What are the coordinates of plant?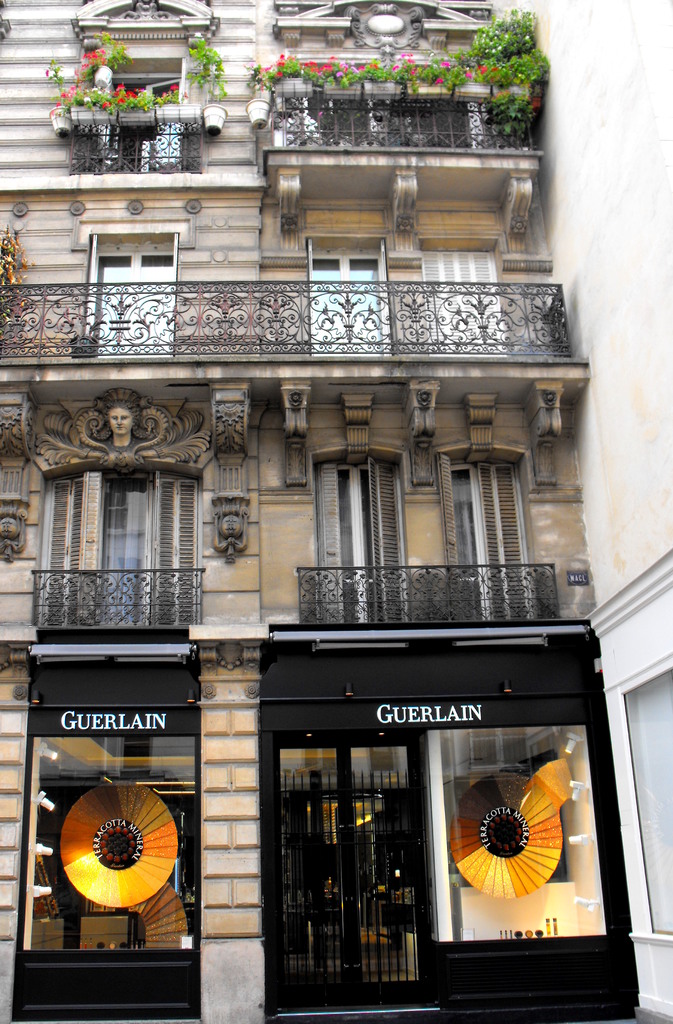
481/82/534/138.
